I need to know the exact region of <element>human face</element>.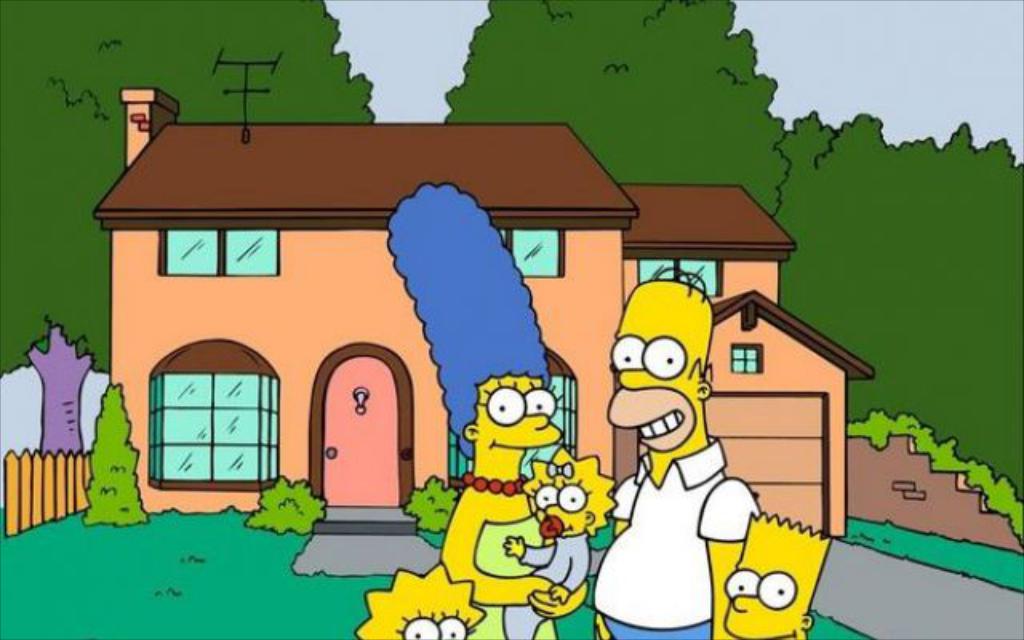
Region: {"left": 526, "top": 483, "right": 590, "bottom": 539}.
